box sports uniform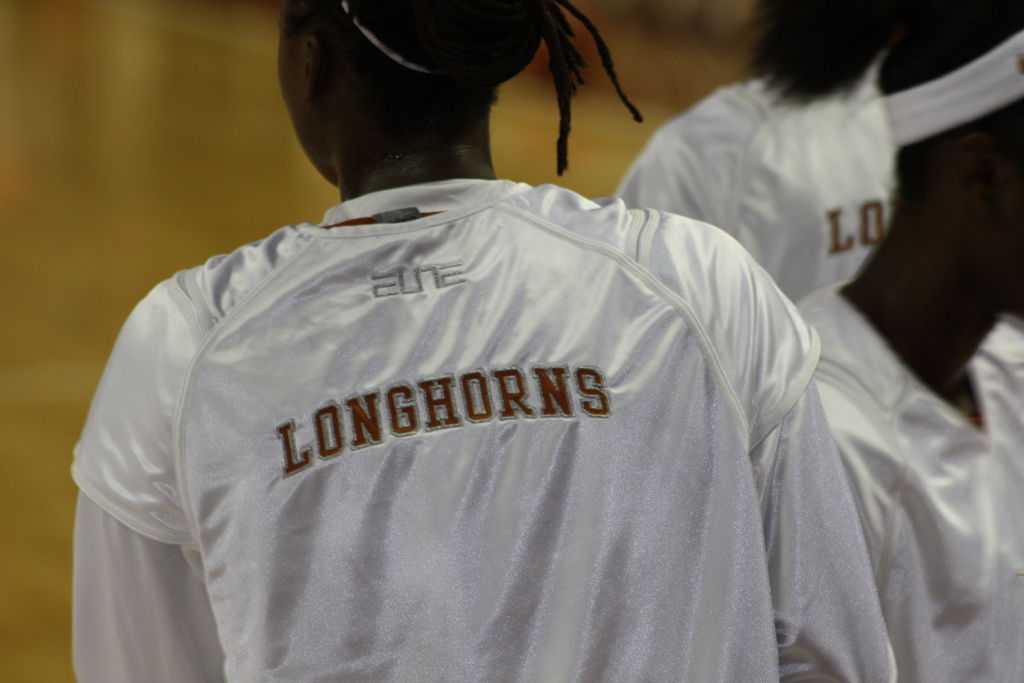
x1=71, y1=175, x2=898, y2=682
